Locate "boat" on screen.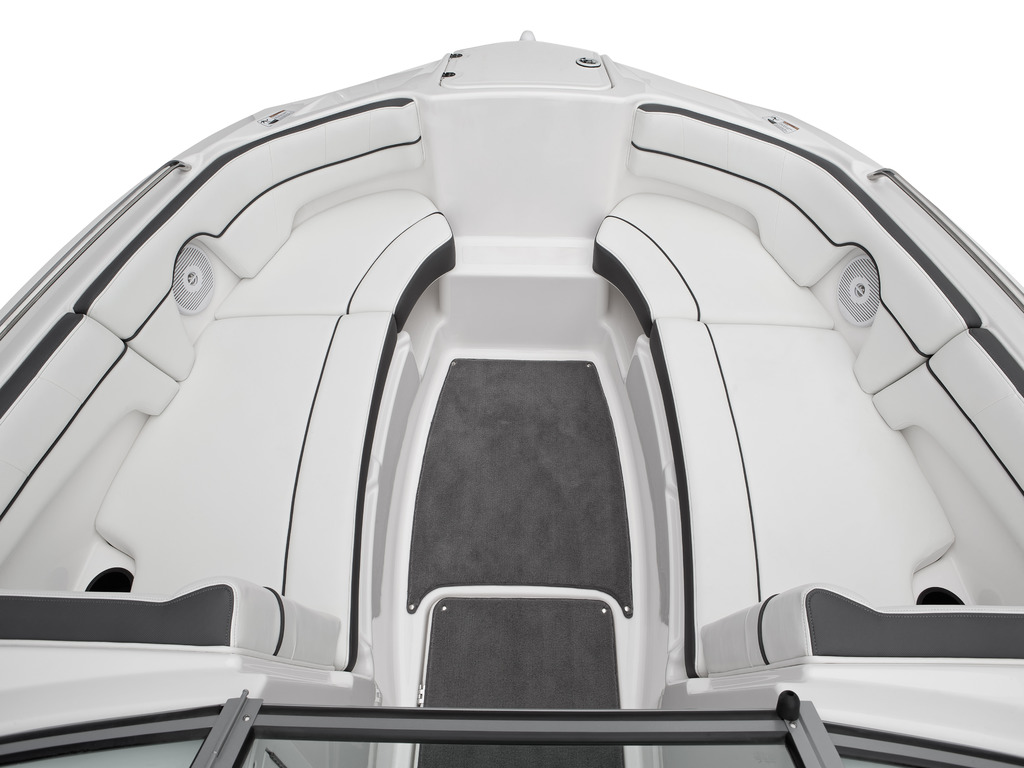
On screen at (x1=13, y1=0, x2=1023, y2=719).
